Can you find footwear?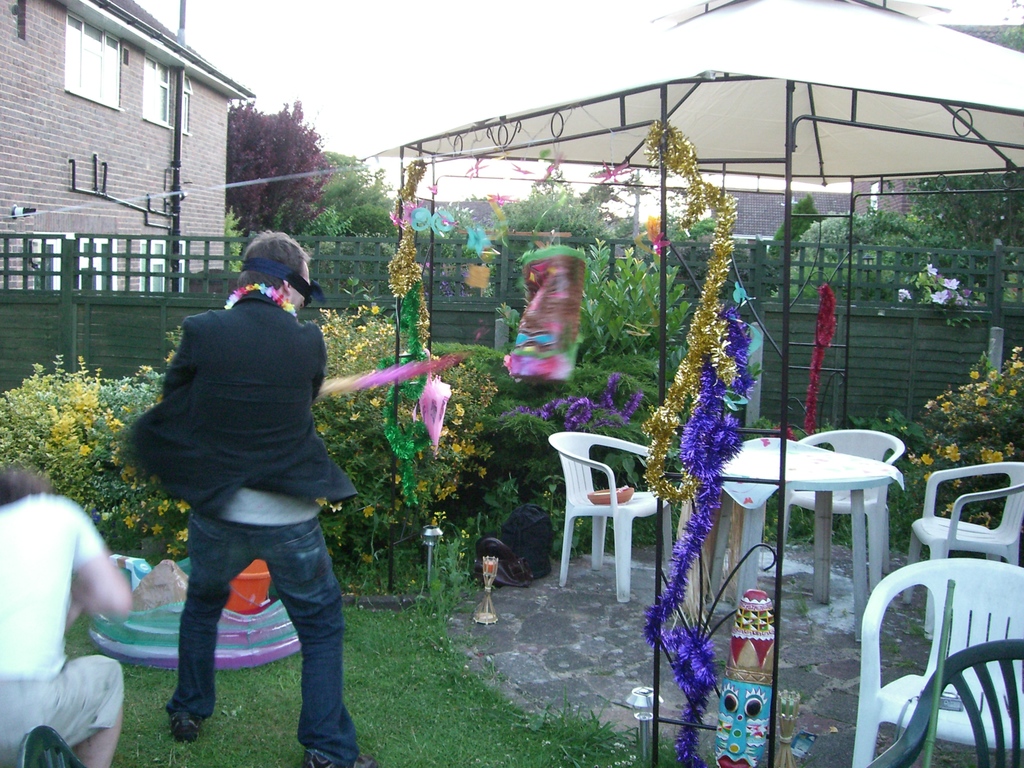
Yes, bounding box: BBox(161, 709, 205, 740).
